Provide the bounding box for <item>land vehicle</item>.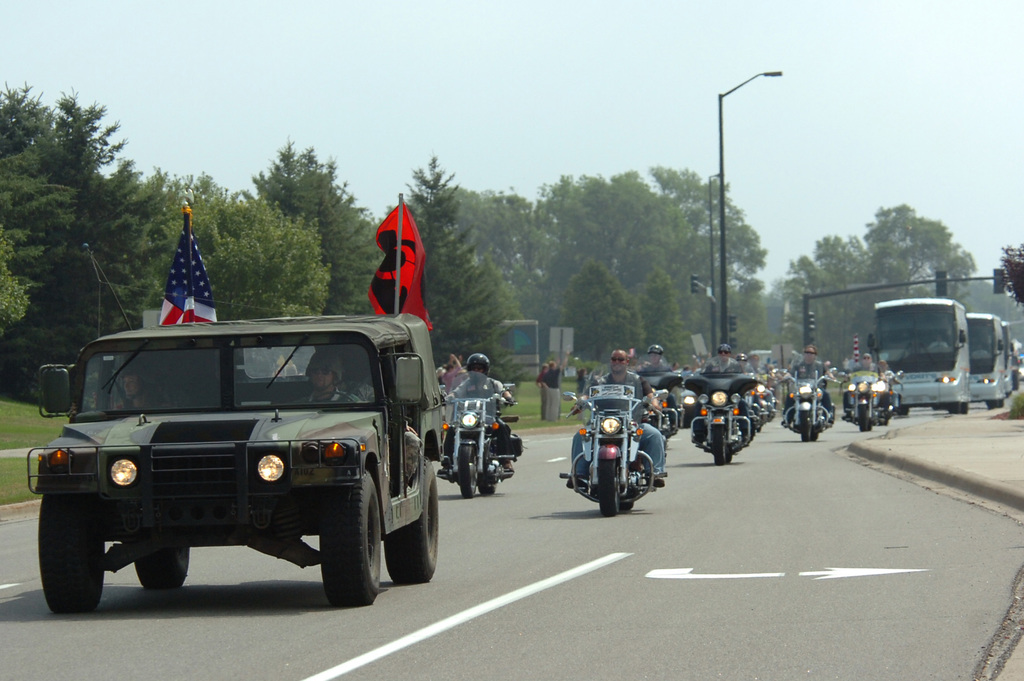
select_region(840, 362, 885, 429).
